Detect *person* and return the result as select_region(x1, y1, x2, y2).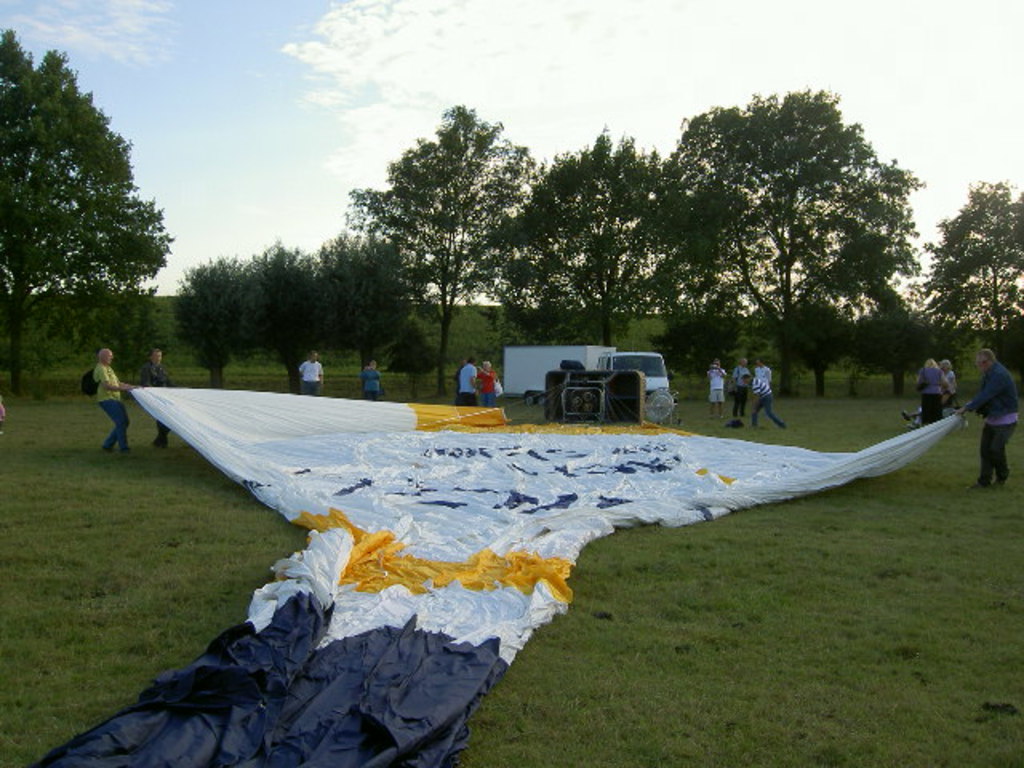
select_region(83, 342, 136, 454).
